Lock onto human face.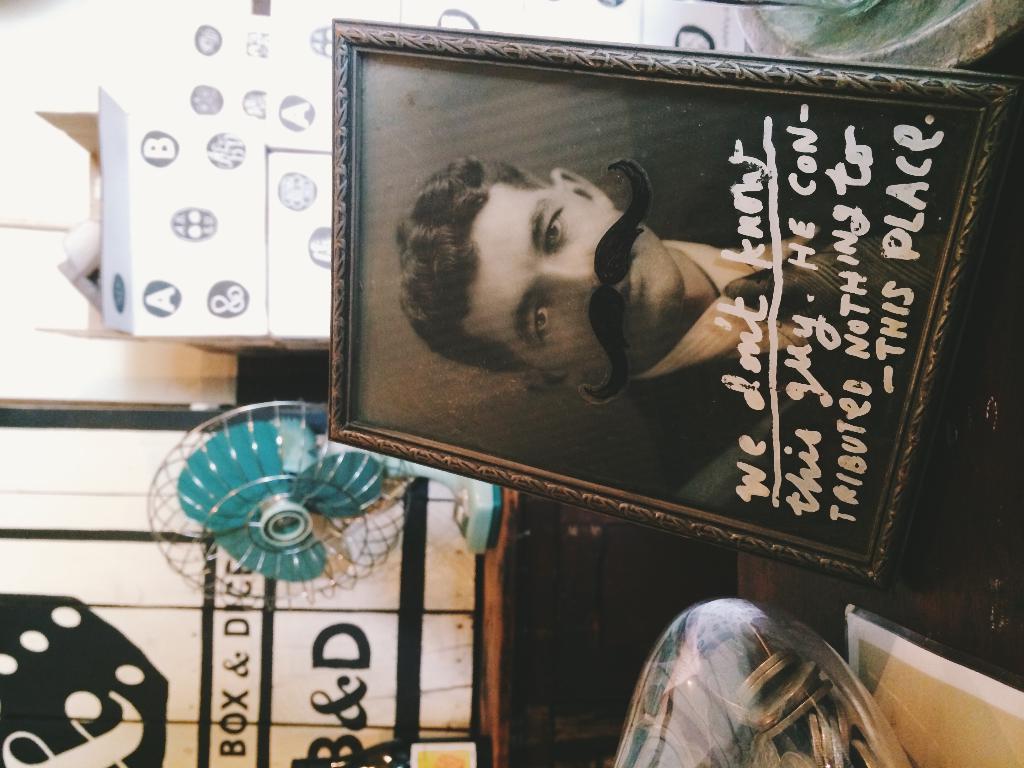
Locked: pyautogui.locateOnScreen(467, 189, 684, 374).
